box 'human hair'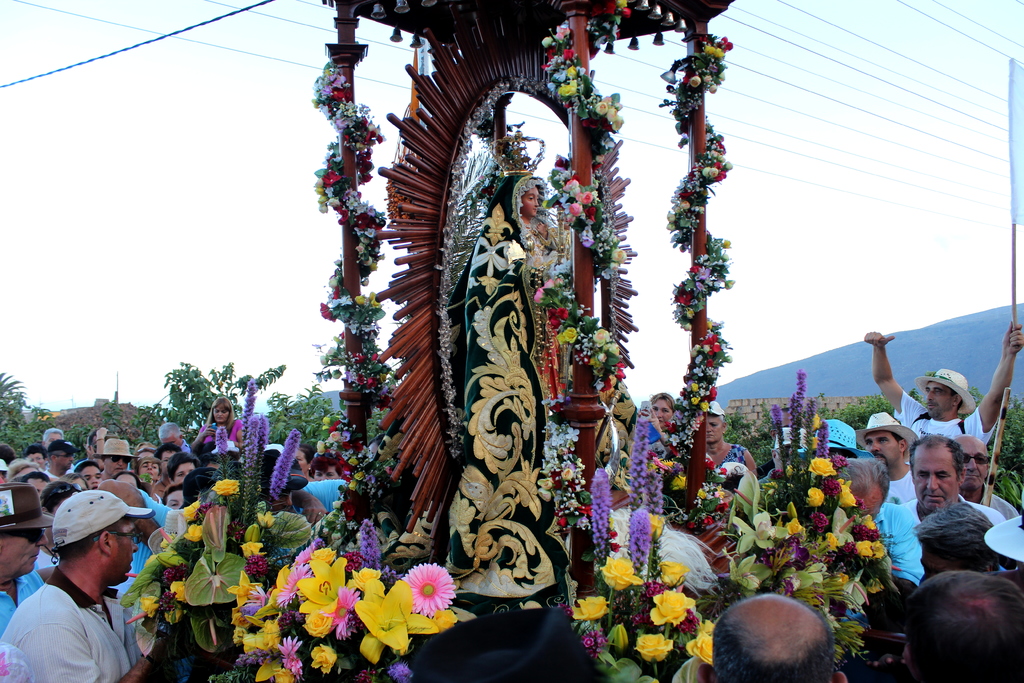
l=908, t=499, r=1002, b=572
